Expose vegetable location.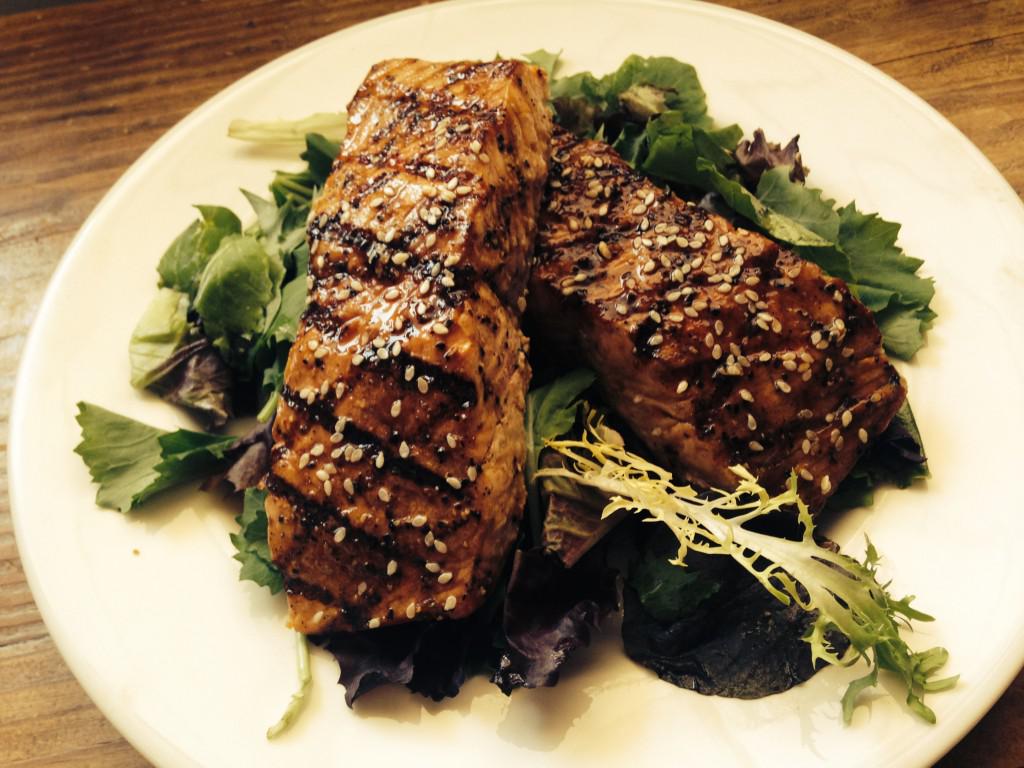
Exposed at (x1=74, y1=400, x2=257, y2=516).
